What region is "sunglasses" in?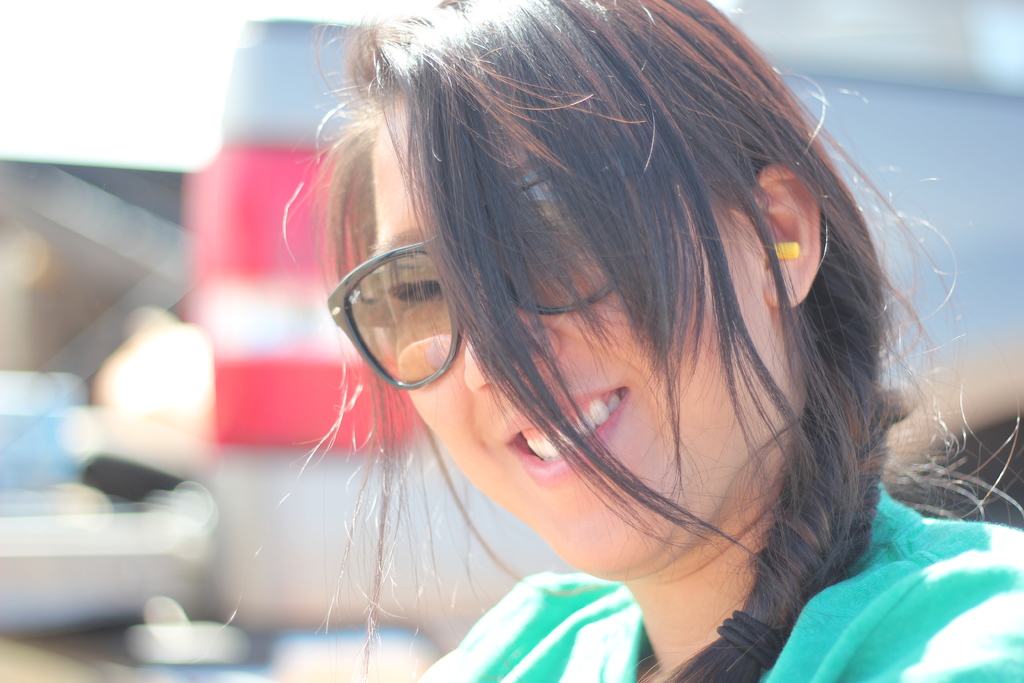
x1=327 y1=165 x2=678 y2=395.
